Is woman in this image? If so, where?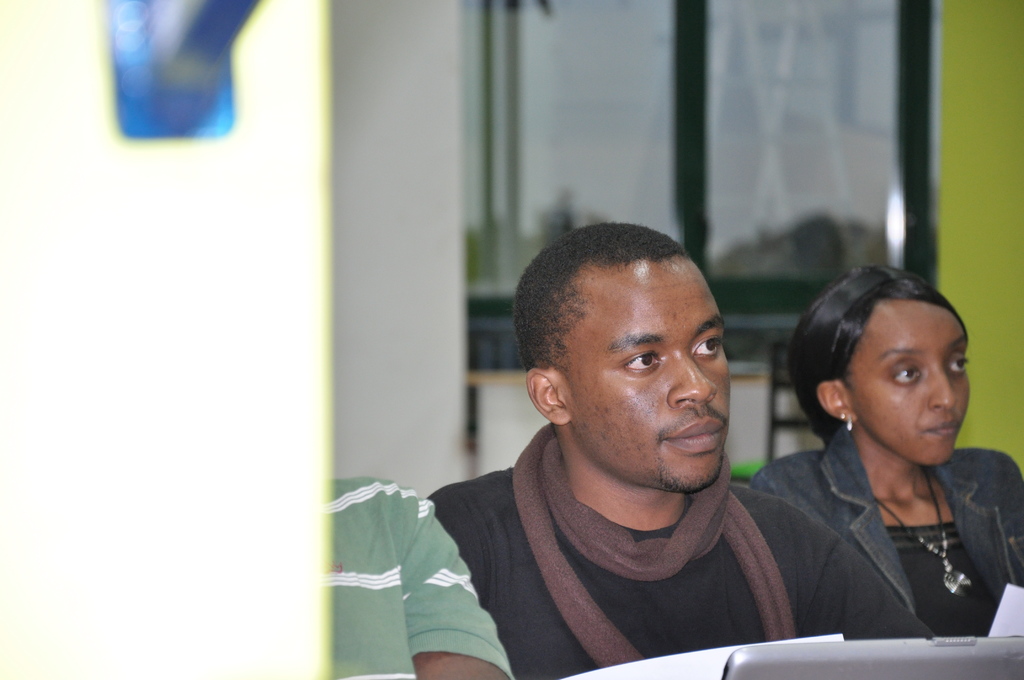
Yes, at <bbox>742, 248, 1023, 661</bbox>.
